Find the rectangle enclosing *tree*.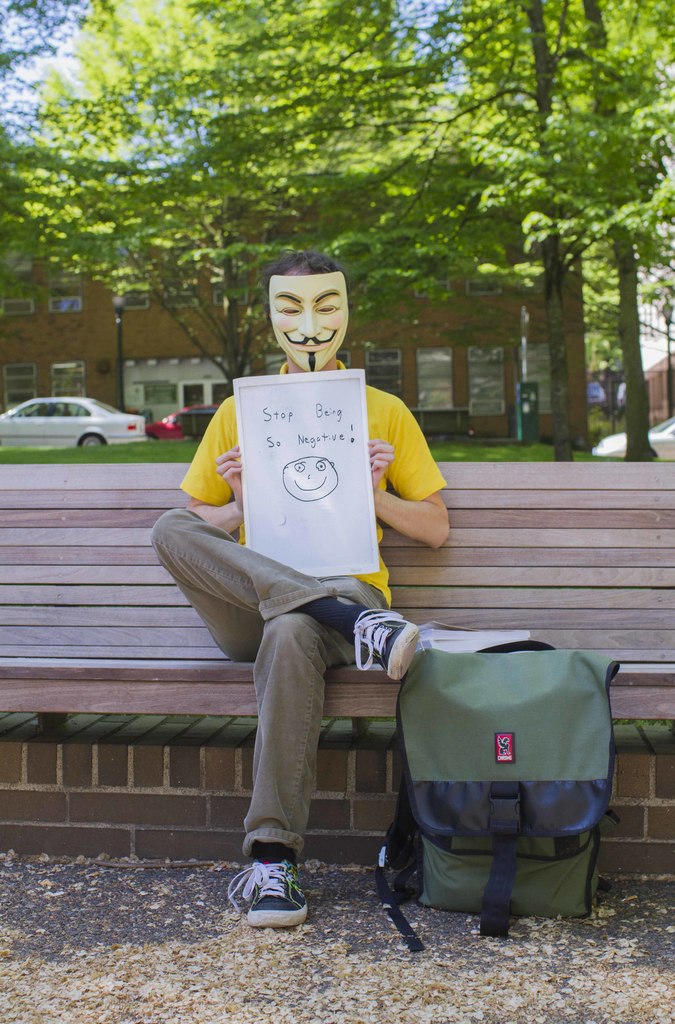
select_region(433, 0, 669, 474).
